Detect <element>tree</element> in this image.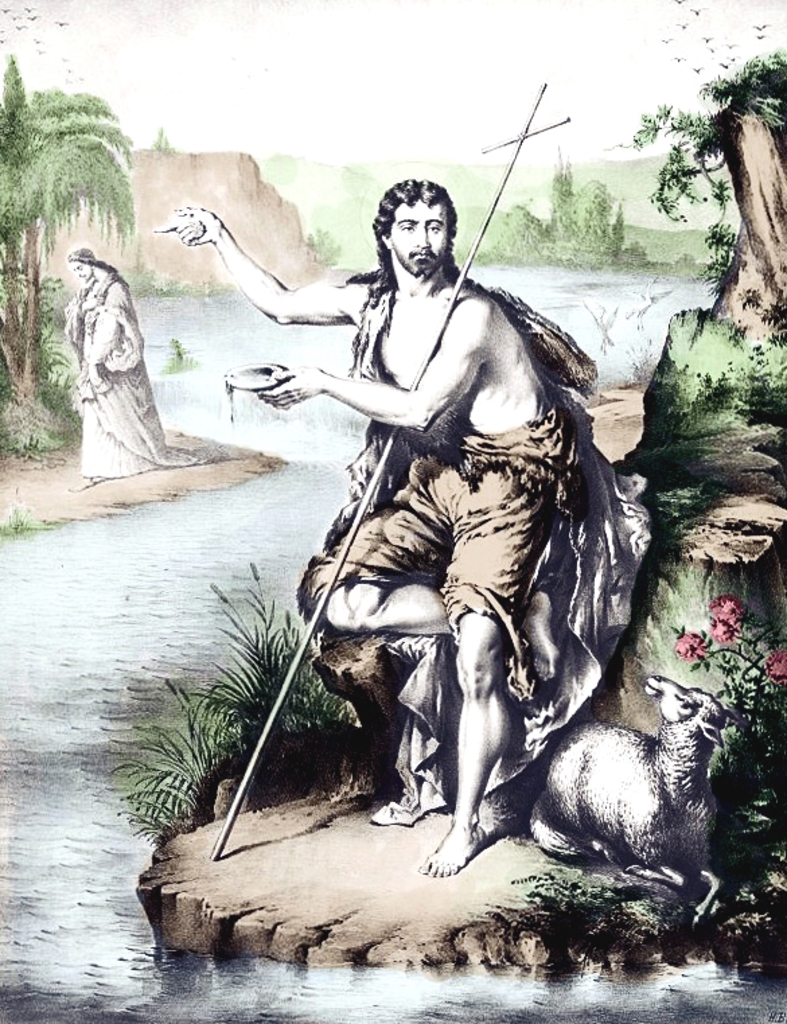
Detection: region(0, 51, 139, 410).
